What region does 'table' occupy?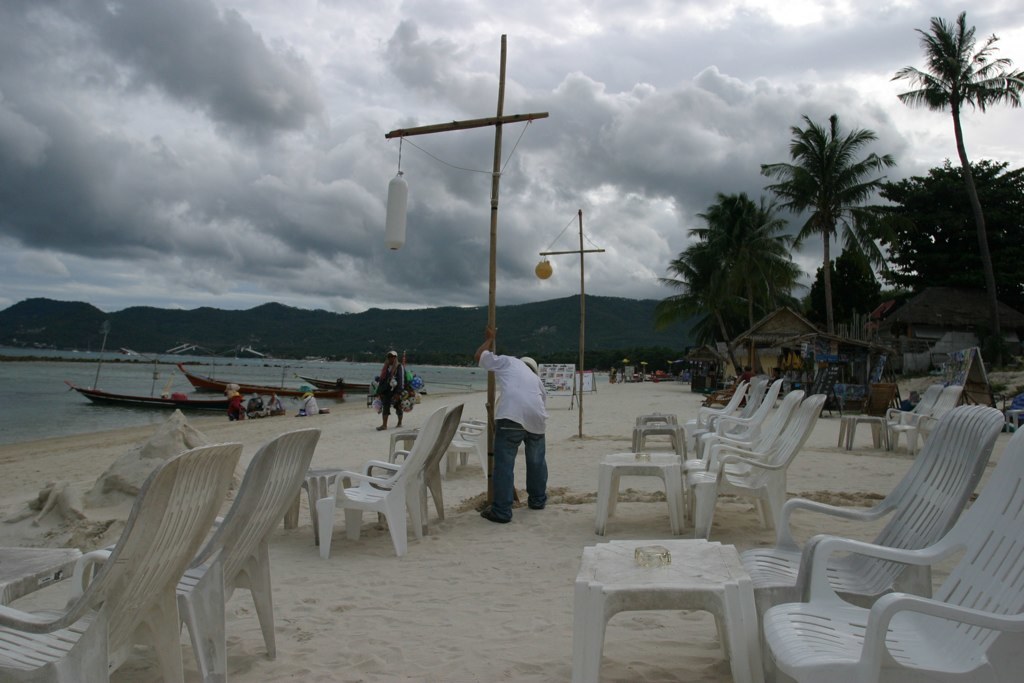
838,416,888,448.
